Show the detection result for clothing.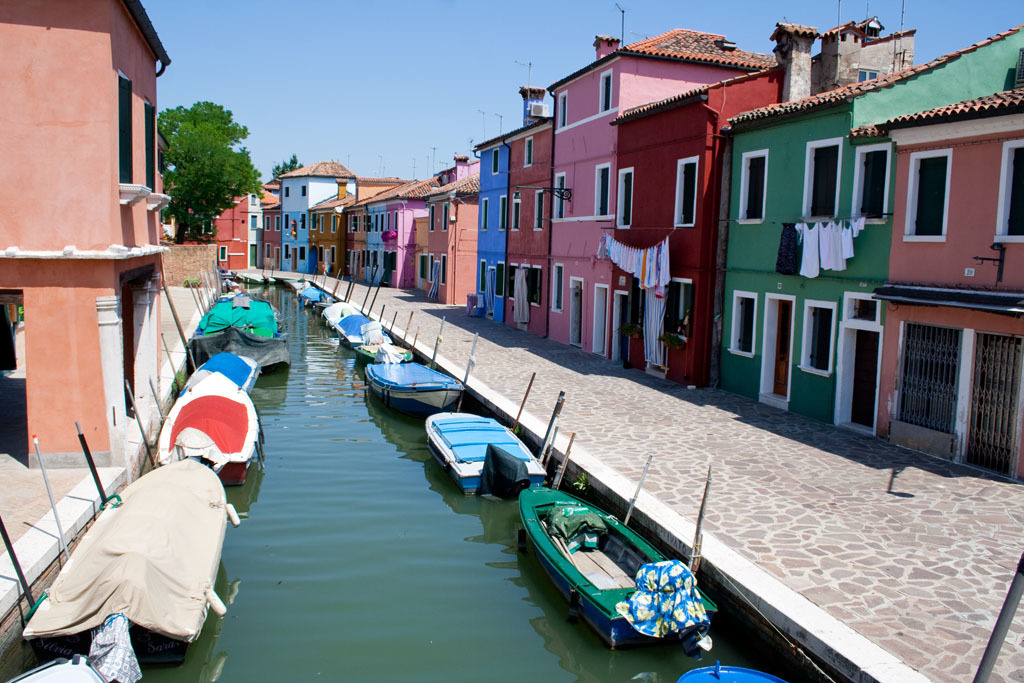
detection(777, 221, 799, 274).
